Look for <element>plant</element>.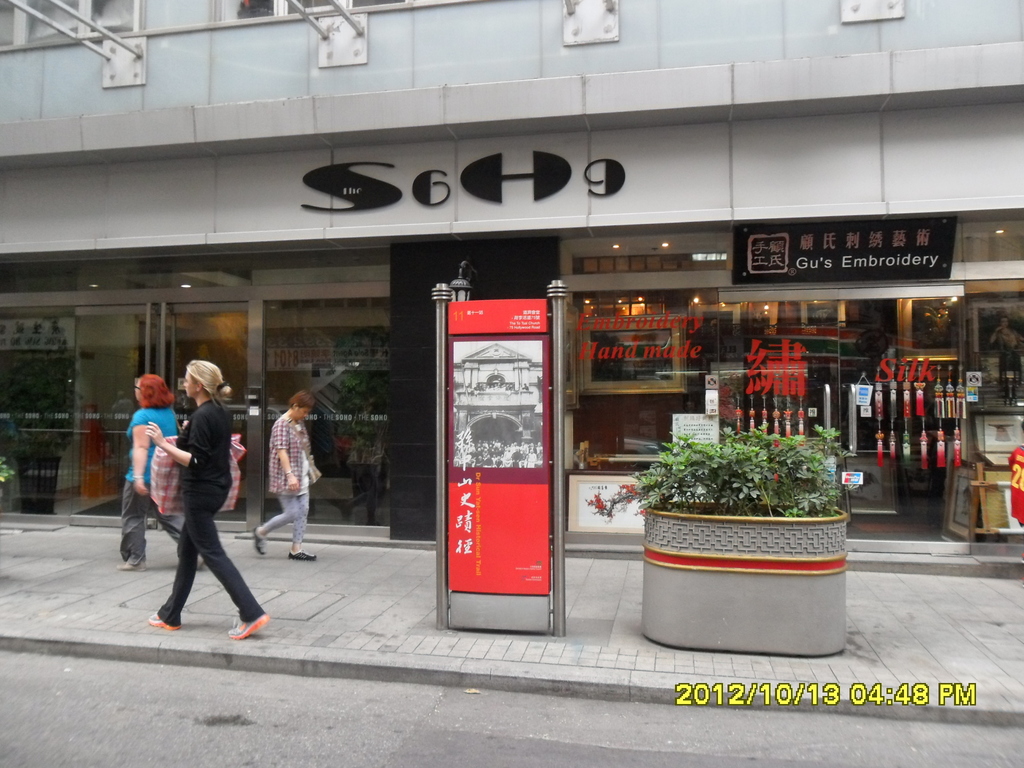
Found: rect(0, 450, 15, 500).
